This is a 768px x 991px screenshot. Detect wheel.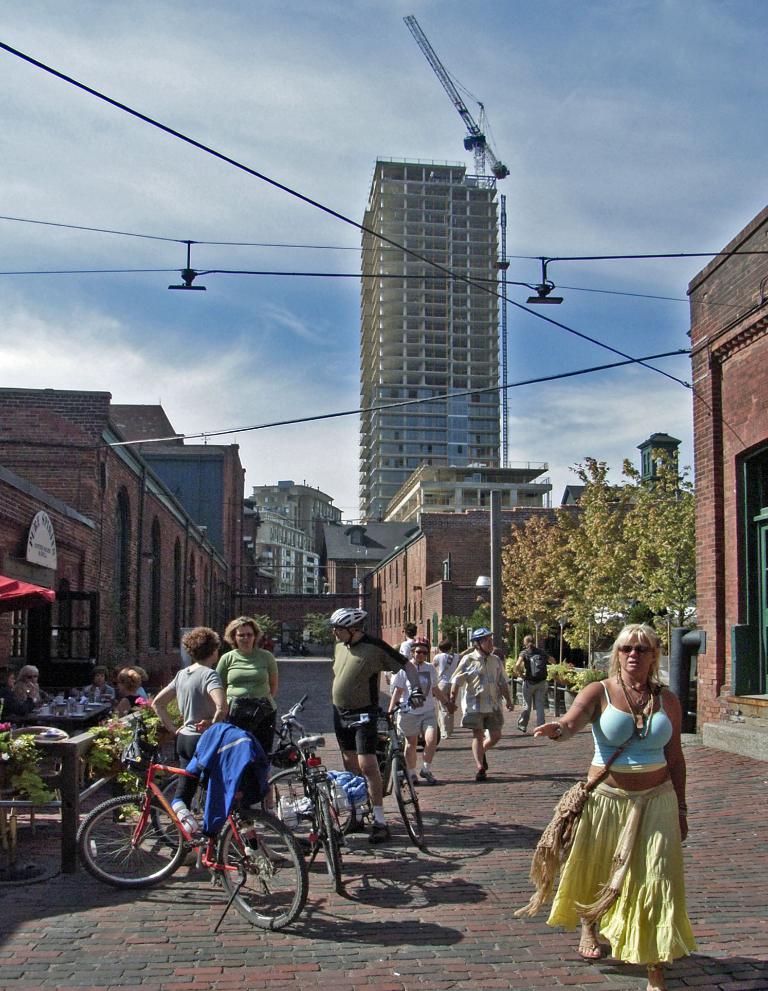
BBox(263, 769, 353, 845).
